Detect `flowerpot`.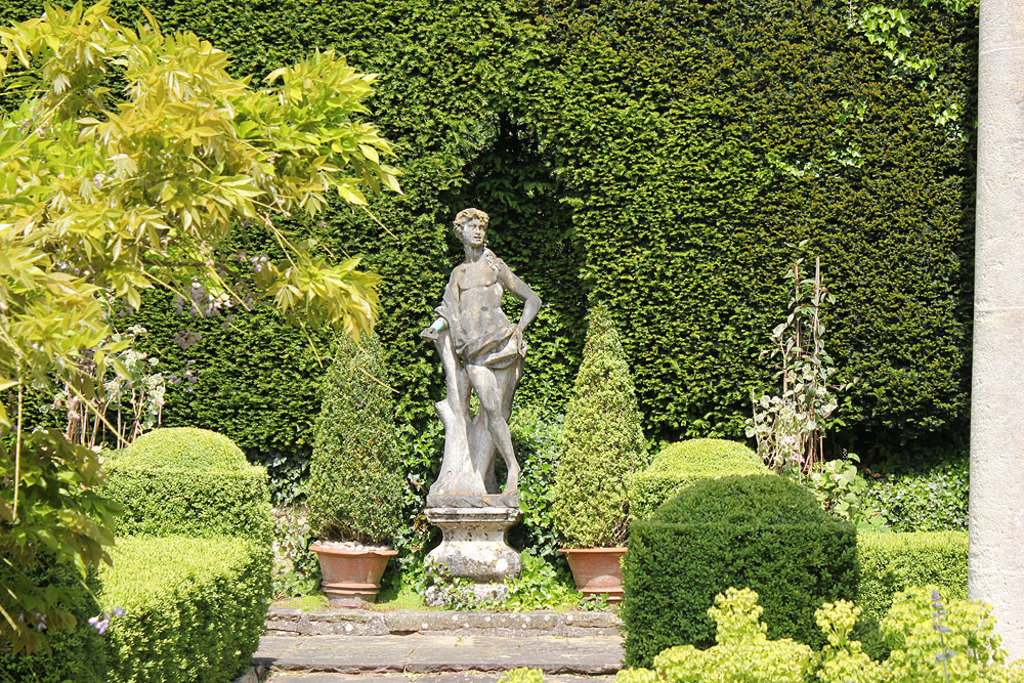
Detected at x1=554, y1=545, x2=632, y2=609.
